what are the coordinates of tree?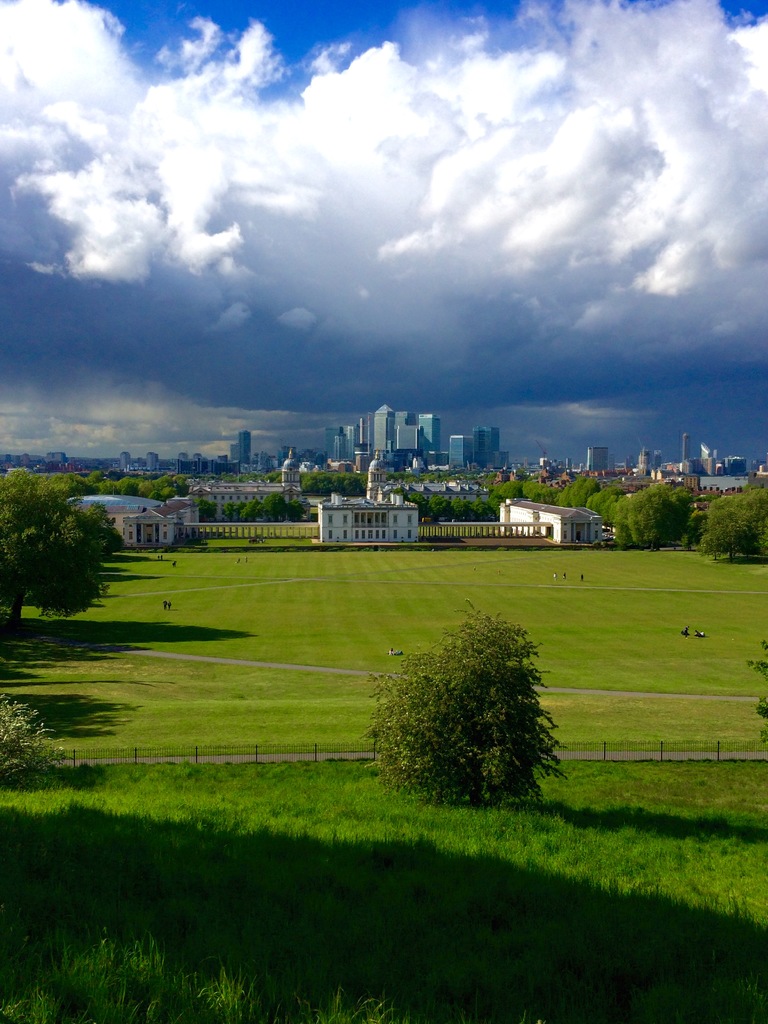
(347, 614, 570, 809).
